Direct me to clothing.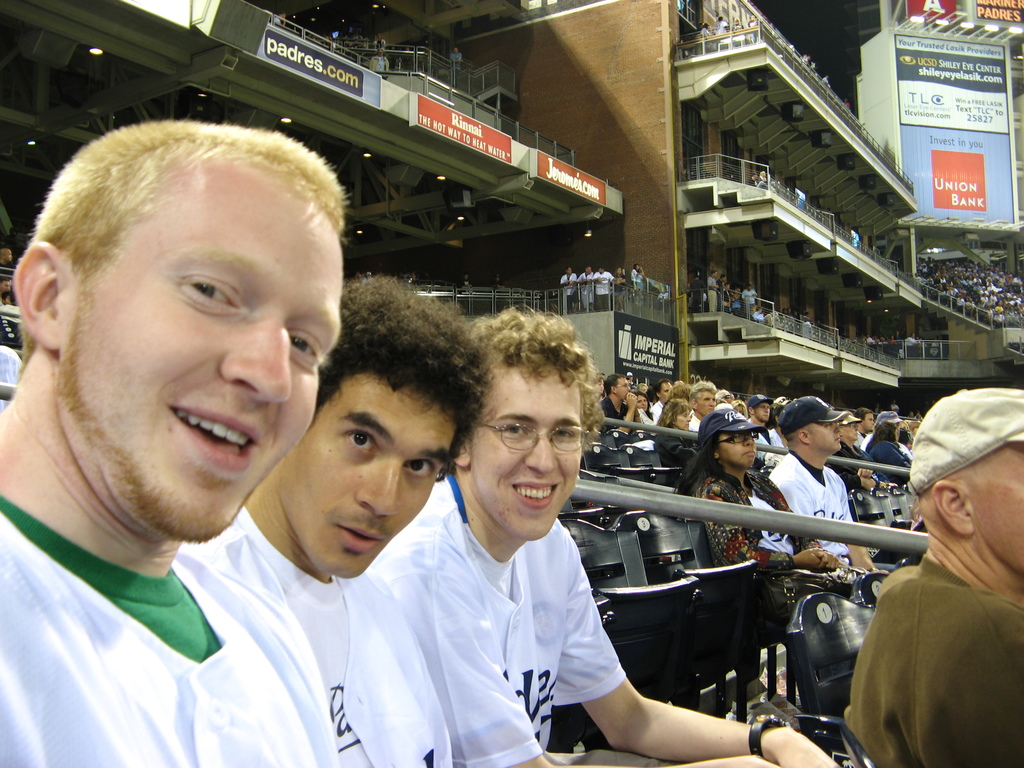
Direction: (182,504,452,767).
